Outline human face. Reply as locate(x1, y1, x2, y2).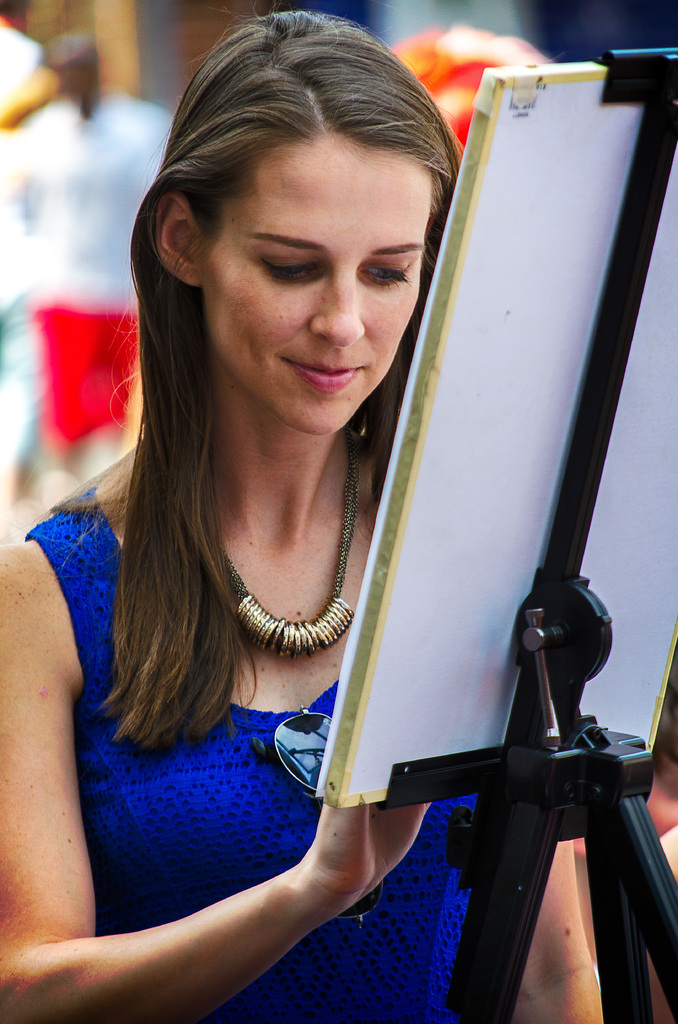
locate(188, 127, 430, 435).
